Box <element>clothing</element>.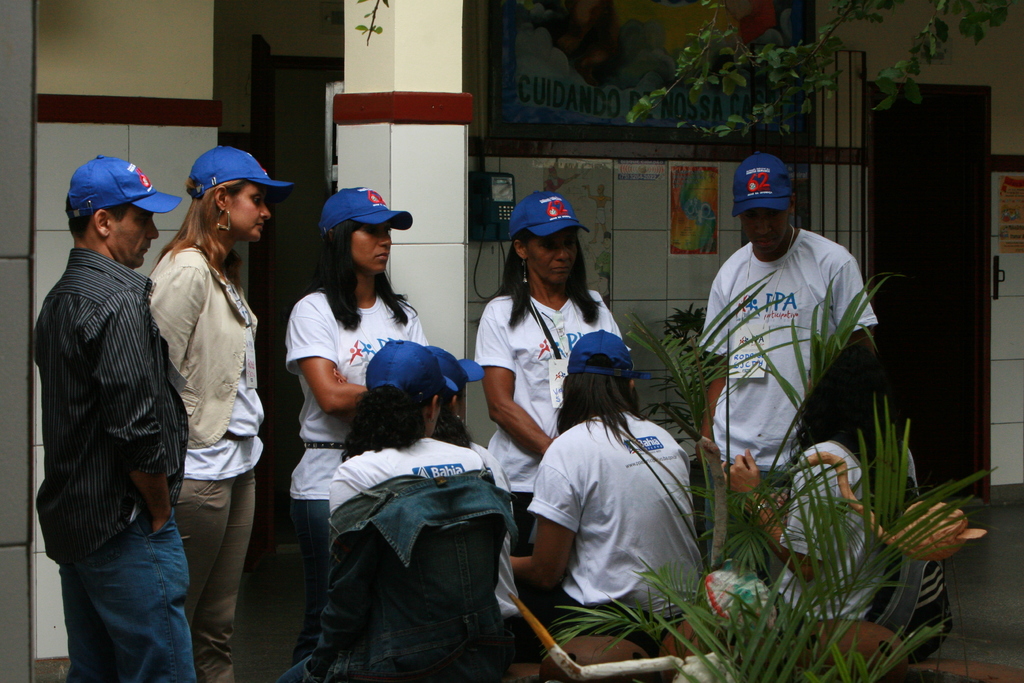
BBox(152, 243, 262, 682).
